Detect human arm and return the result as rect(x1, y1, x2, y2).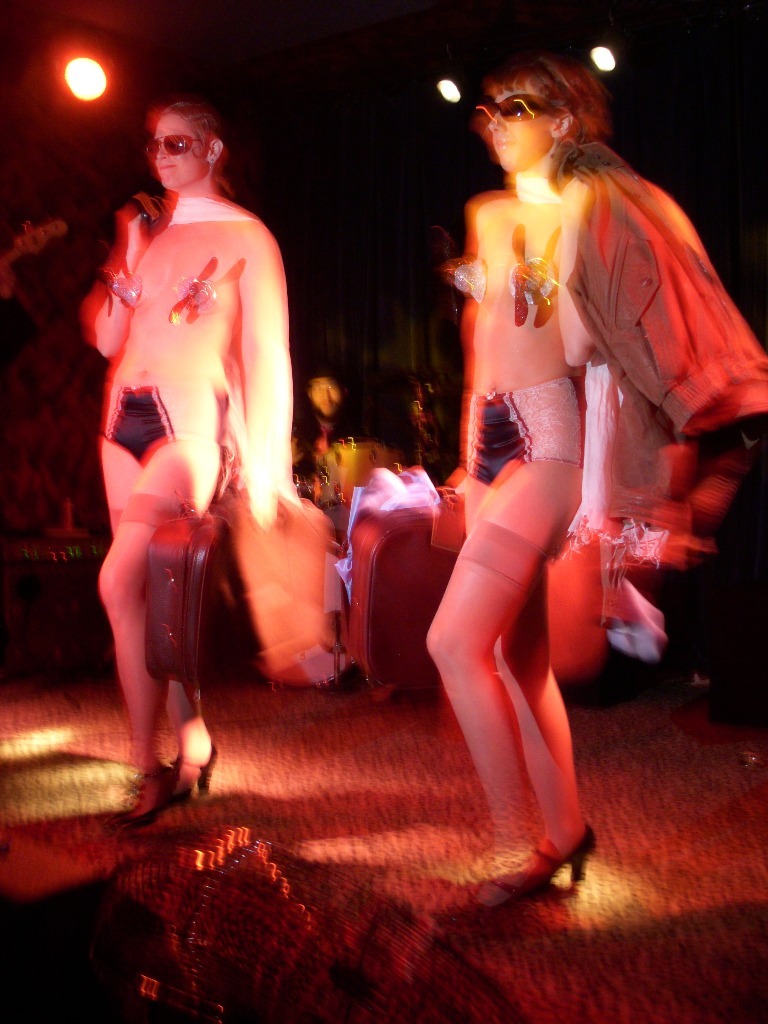
rect(543, 171, 609, 384).
